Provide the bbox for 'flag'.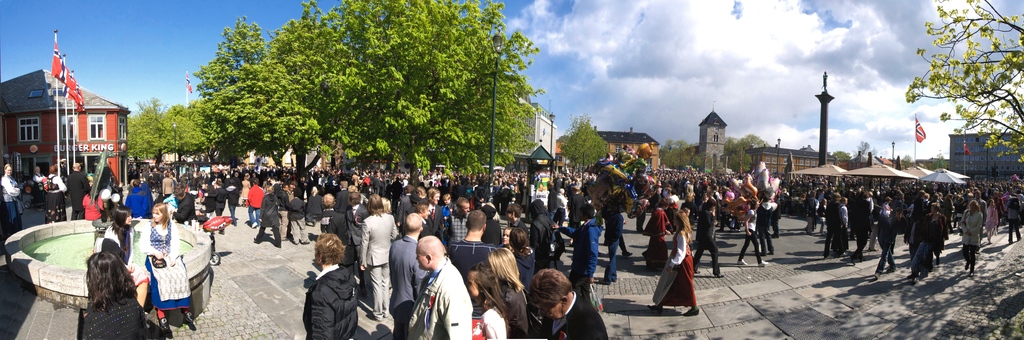
961:140:974:157.
